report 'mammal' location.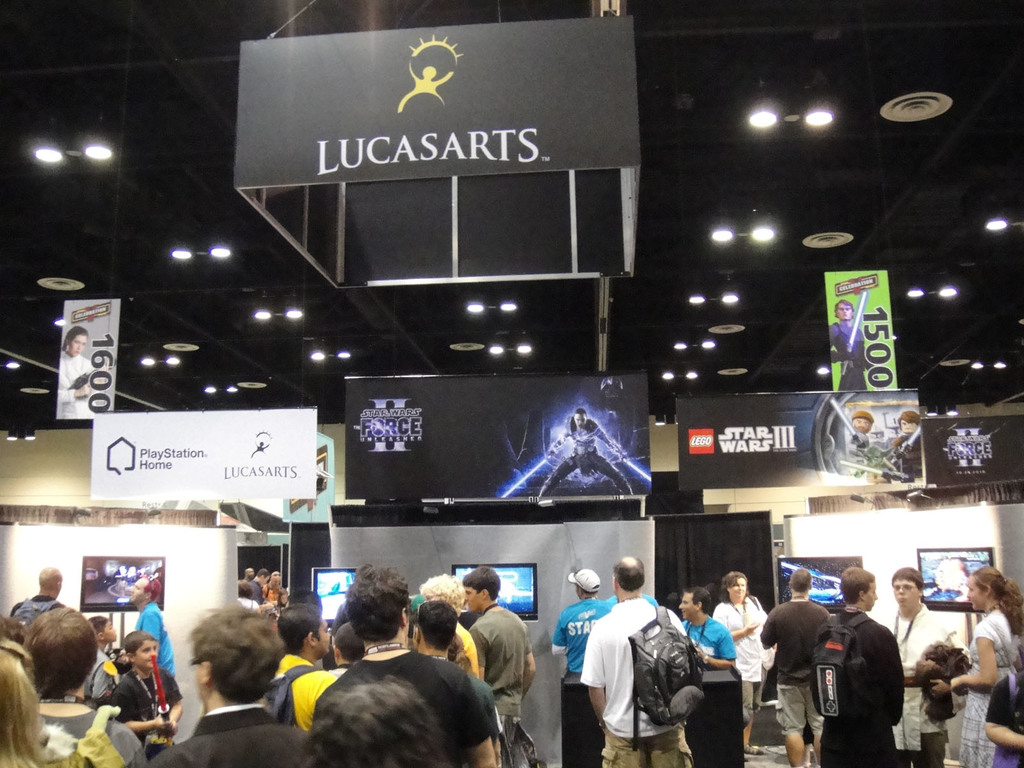
Report: (762,568,829,767).
